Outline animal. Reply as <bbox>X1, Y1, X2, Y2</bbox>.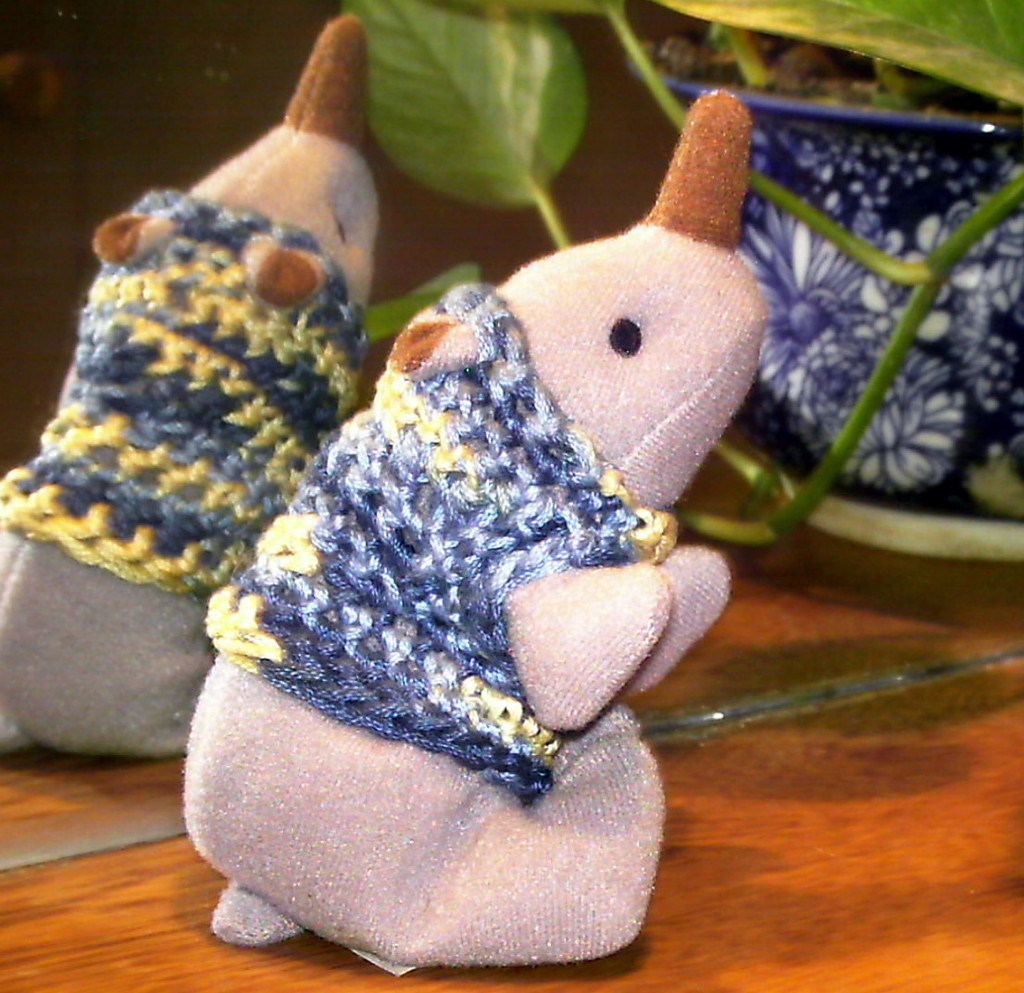
<bbox>0, 11, 365, 780</bbox>.
